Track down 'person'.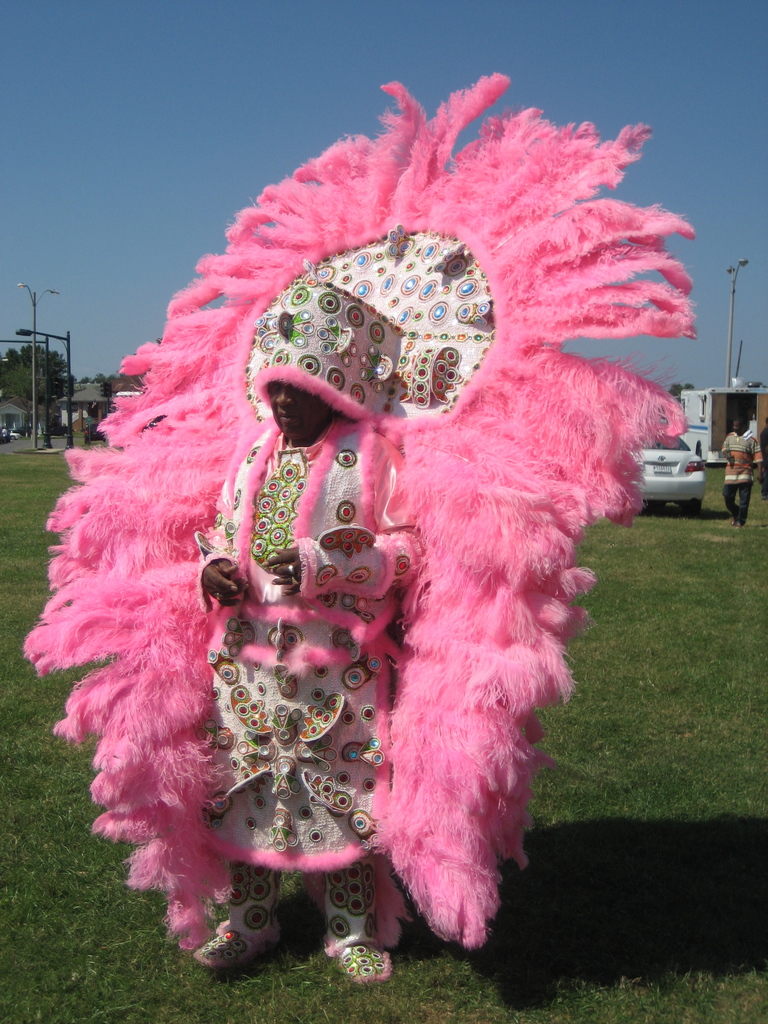
Tracked to <region>209, 369, 392, 961</region>.
